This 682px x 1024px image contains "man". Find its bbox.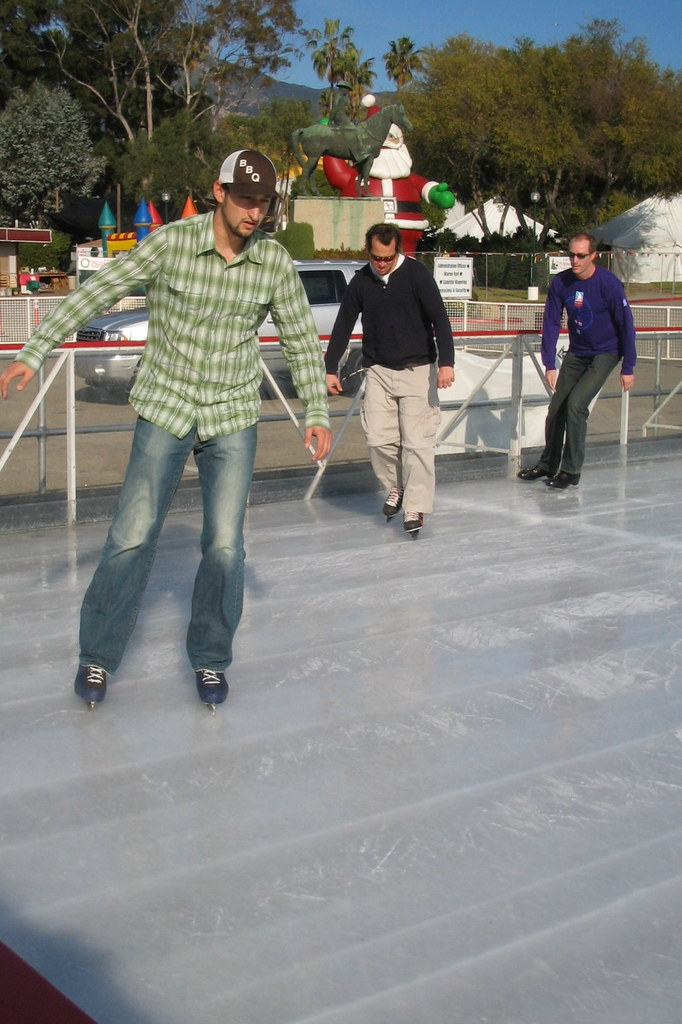
<region>340, 209, 464, 526</region>.
